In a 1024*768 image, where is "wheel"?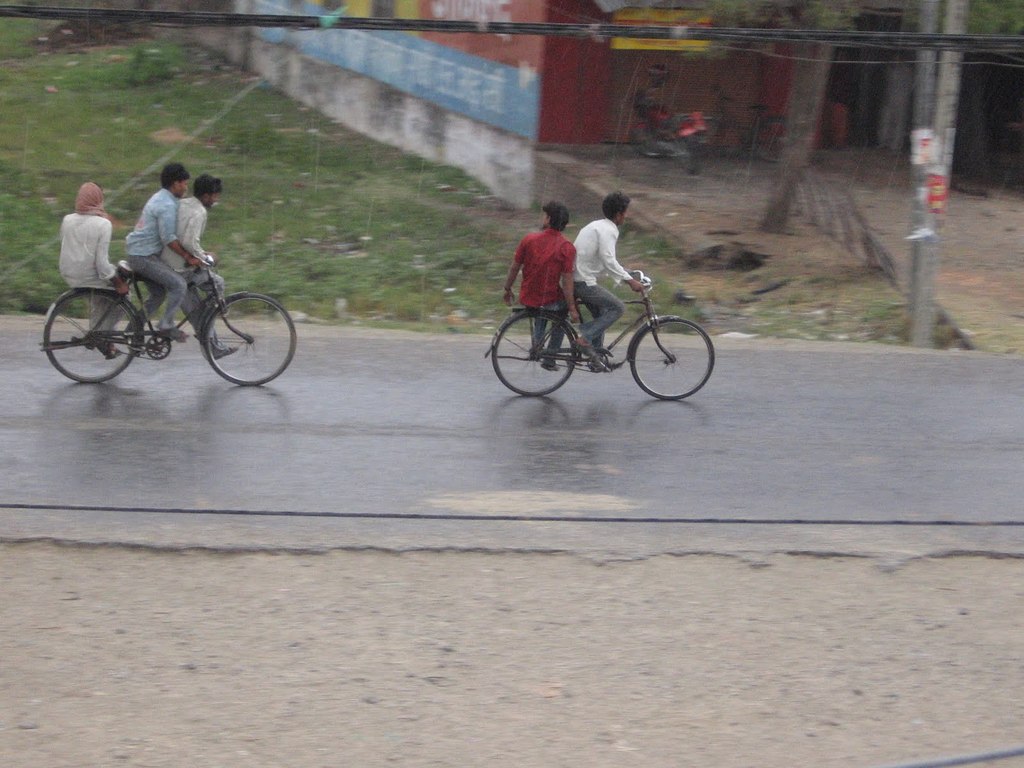
{"x1": 42, "y1": 289, "x2": 142, "y2": 385}.
